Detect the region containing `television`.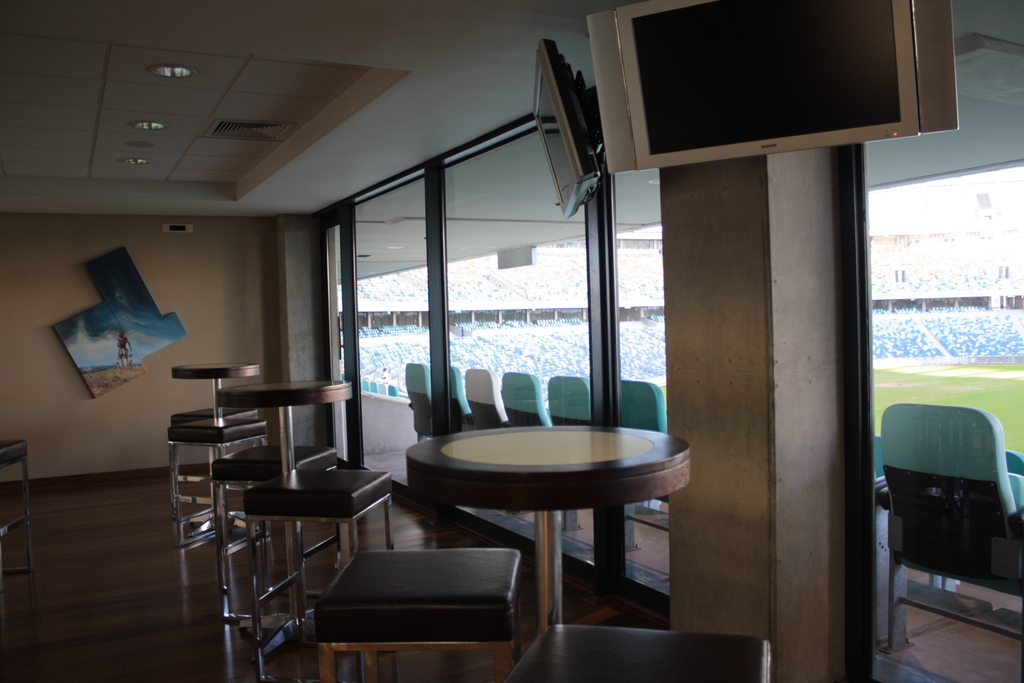
522/37/605/219.
